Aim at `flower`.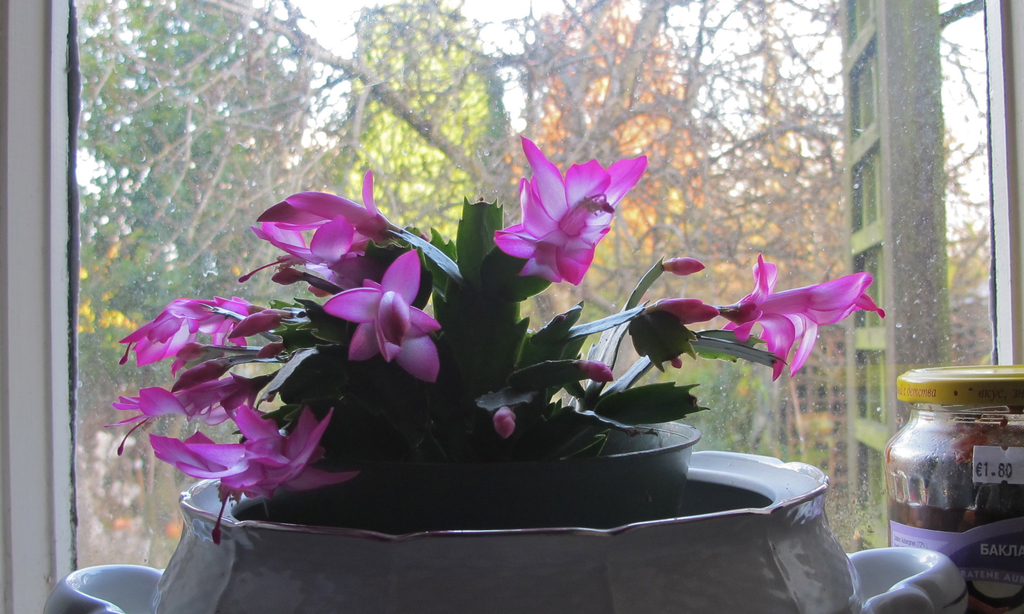
Aimed at 492/409/514/443.
